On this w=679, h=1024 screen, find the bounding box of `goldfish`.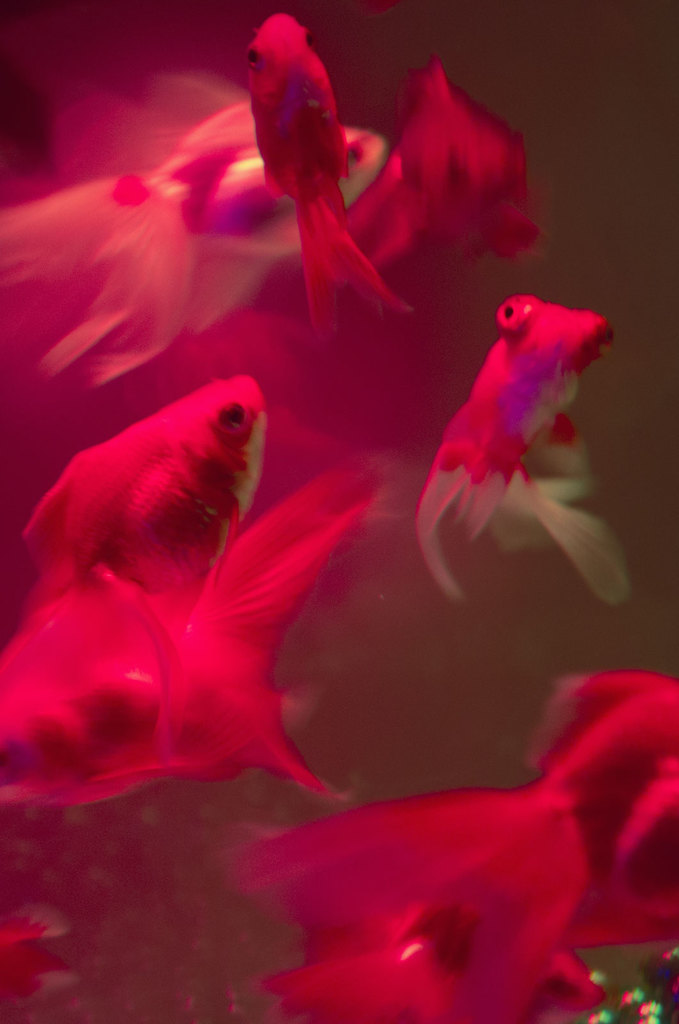
Bounding box: <box>246,13,415,335</box>.
